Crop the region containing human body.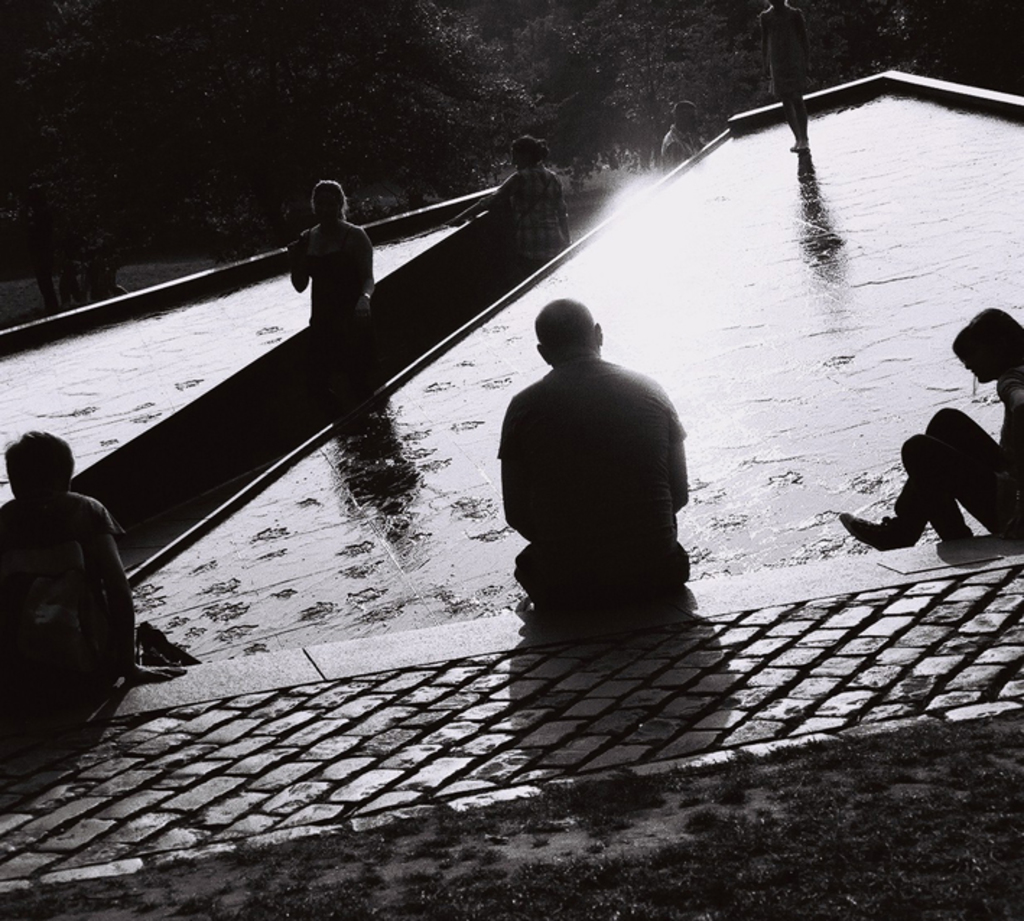
Crop region: {"left": 289, "top": 176, "right": 374, "bottom": 320}.
